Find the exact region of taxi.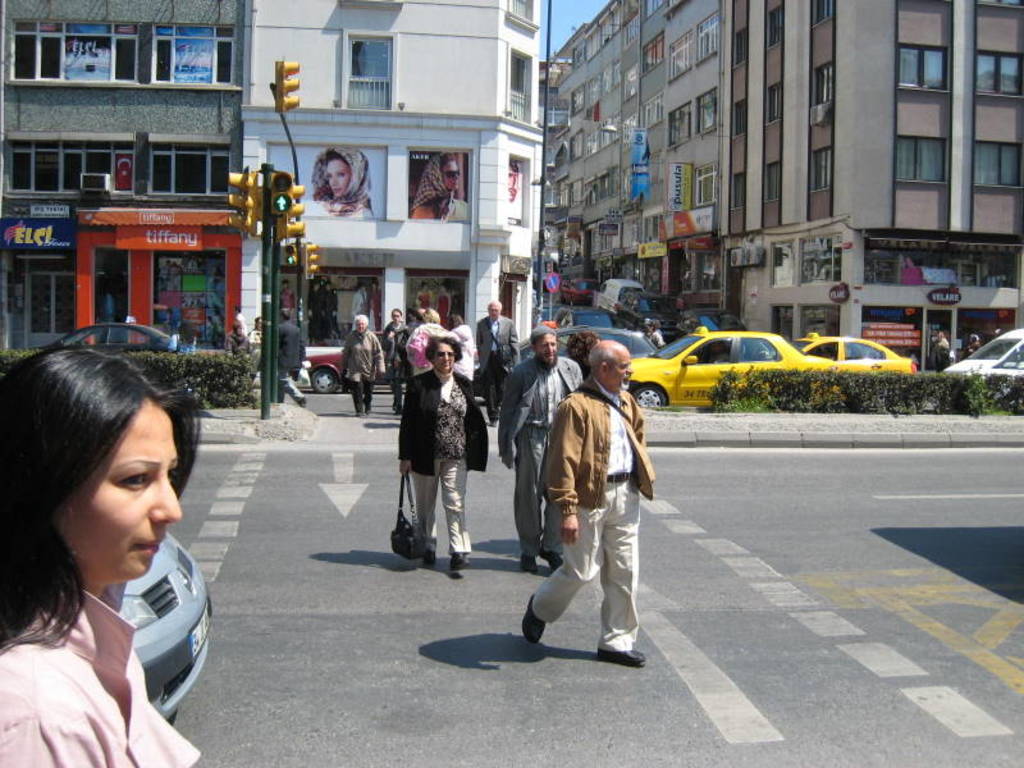
Exact region: <region>634, 323, 858, 407</region>.
